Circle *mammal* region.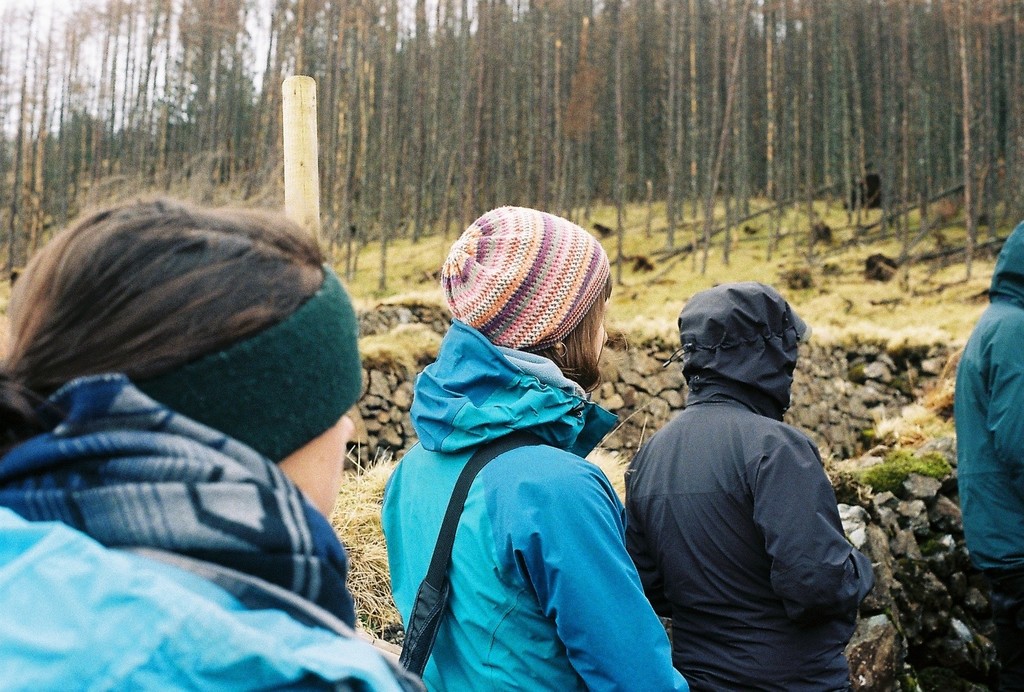
Region: crop(0, 151, 425, 691).
